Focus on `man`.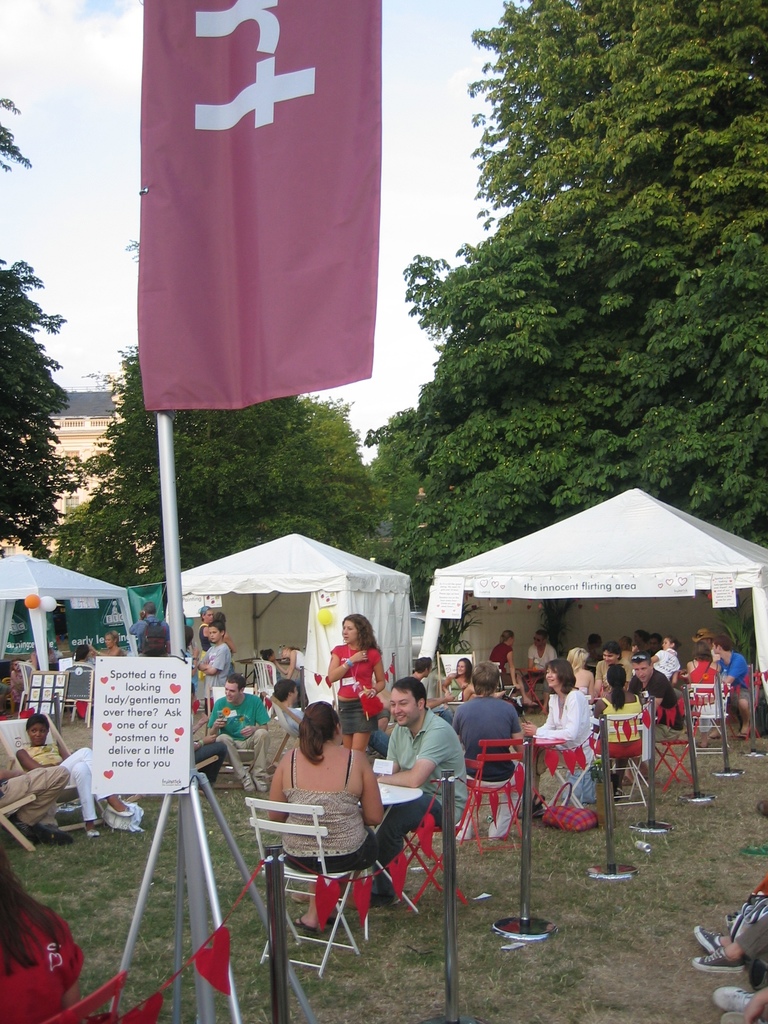
Focused at x1=529, y1=630, x2=557, y2=700.
